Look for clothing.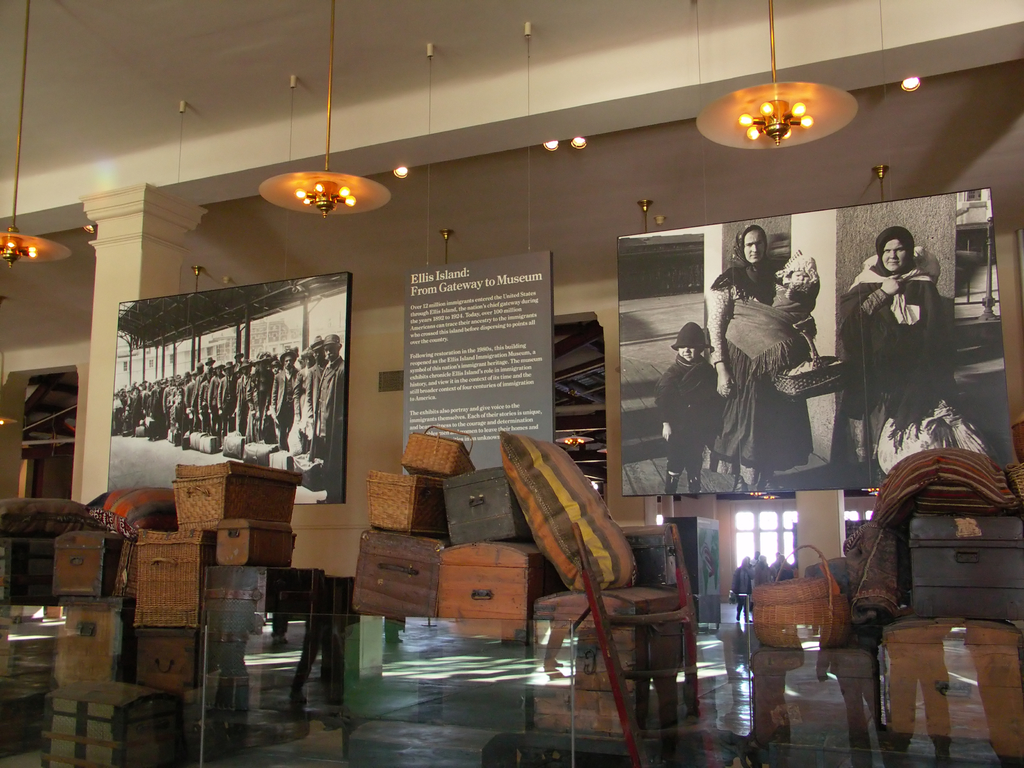
Found: bbox=(705, 244, 840, 499).
